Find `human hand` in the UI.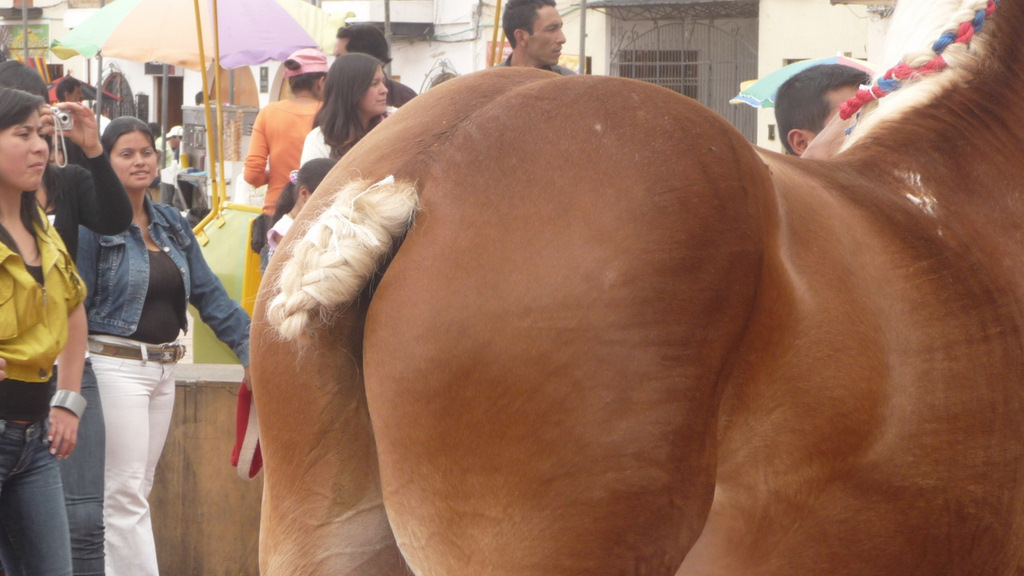
UI element at <region>46, 406, 80, 460</region>.
